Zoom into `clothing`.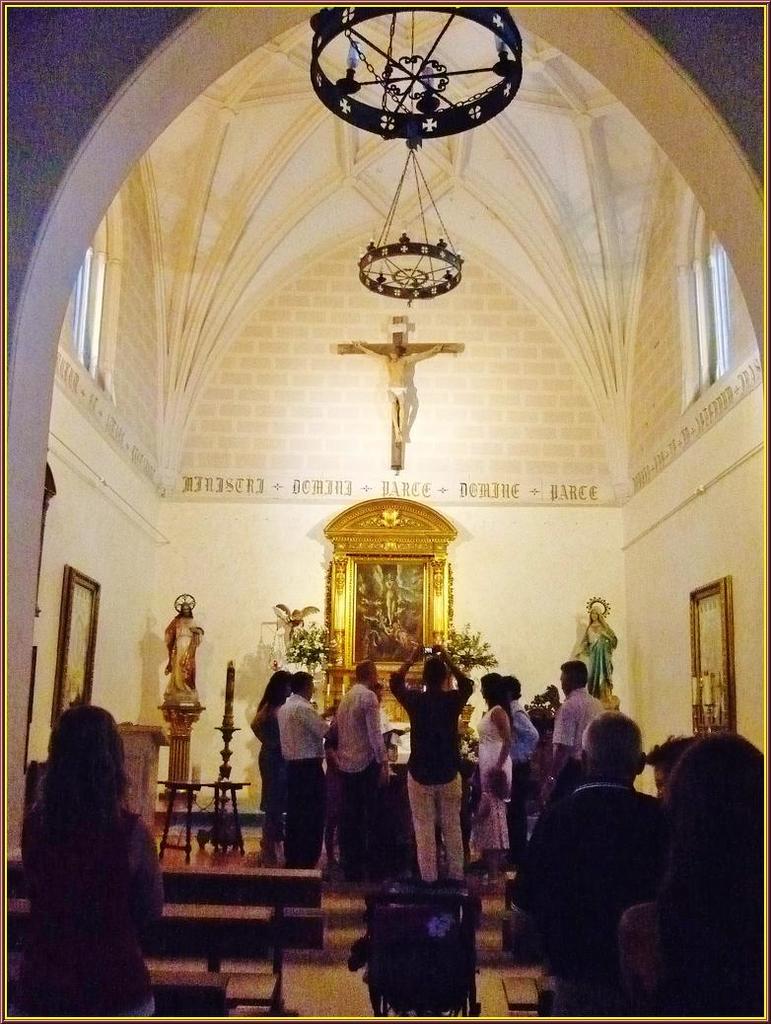
Zoom target: 548:690:600:794.
